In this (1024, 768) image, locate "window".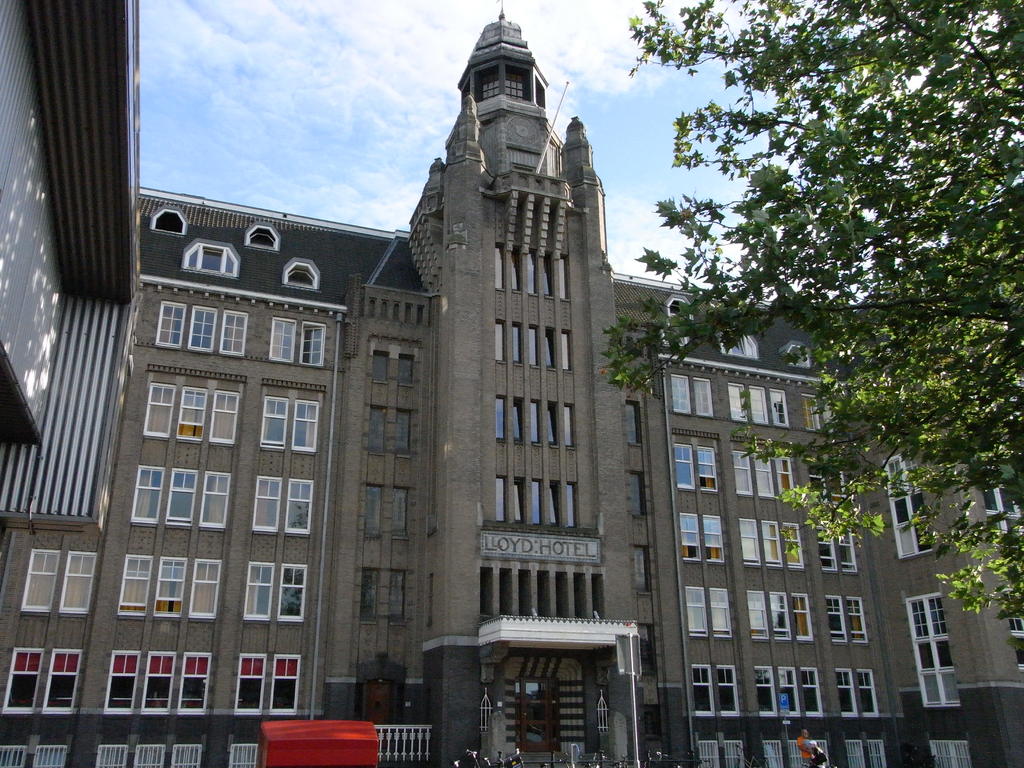
Bounding box: left=747, top=589, right=767, bottom=639.
